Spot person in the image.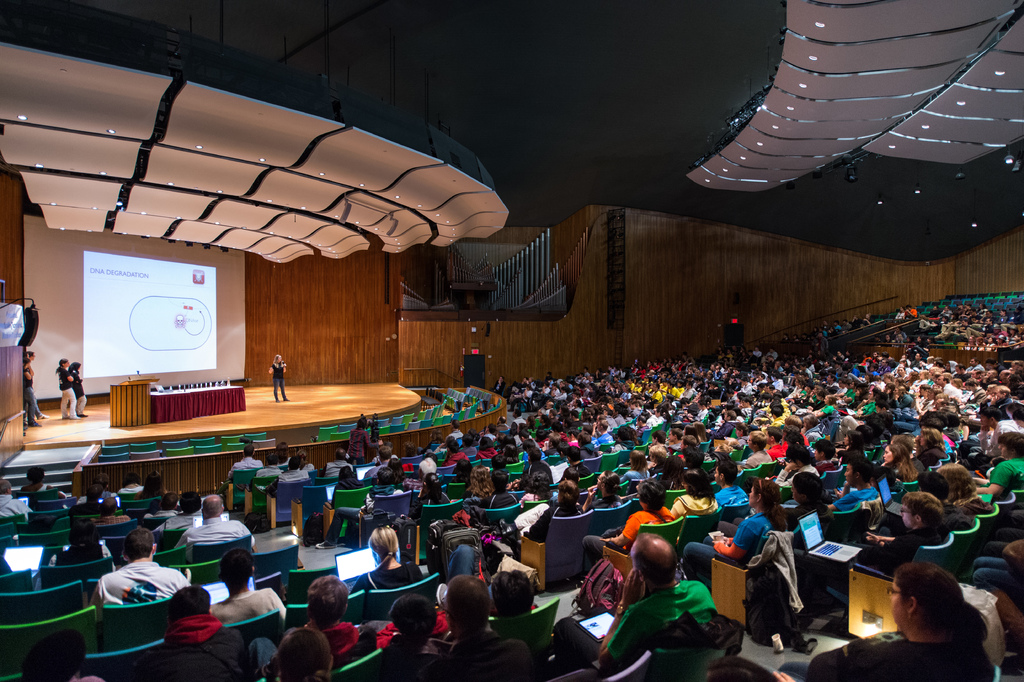
person found at box(824, 556, 995, 681).
